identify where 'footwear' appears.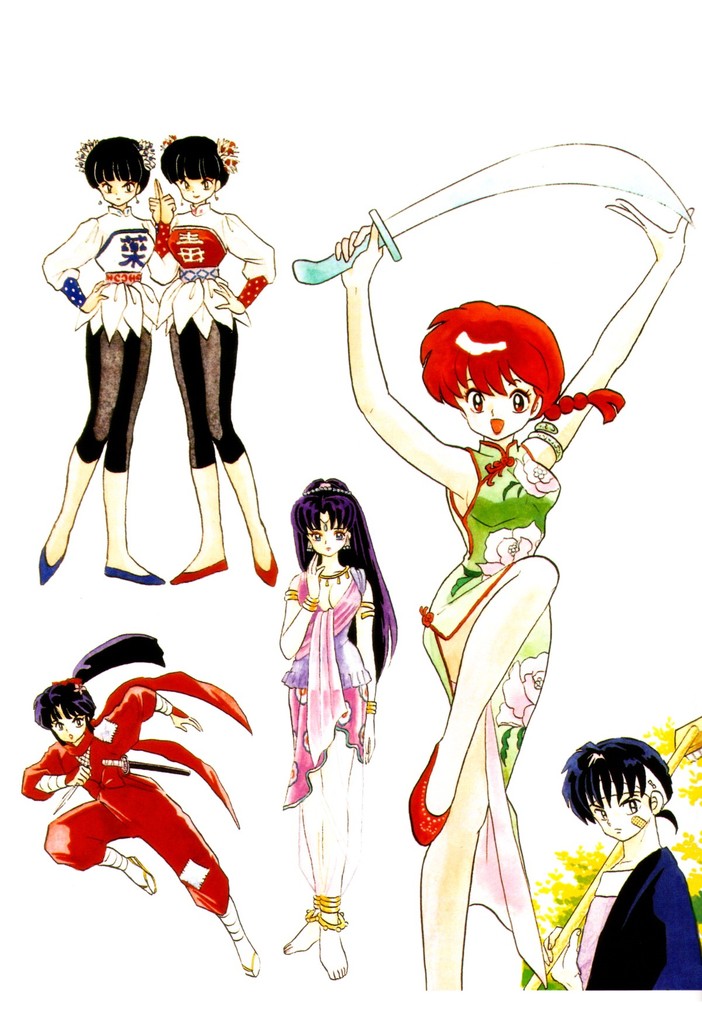
Appears at {"left": 411, "top": 748, "right": 446, "bottom": 851}.
